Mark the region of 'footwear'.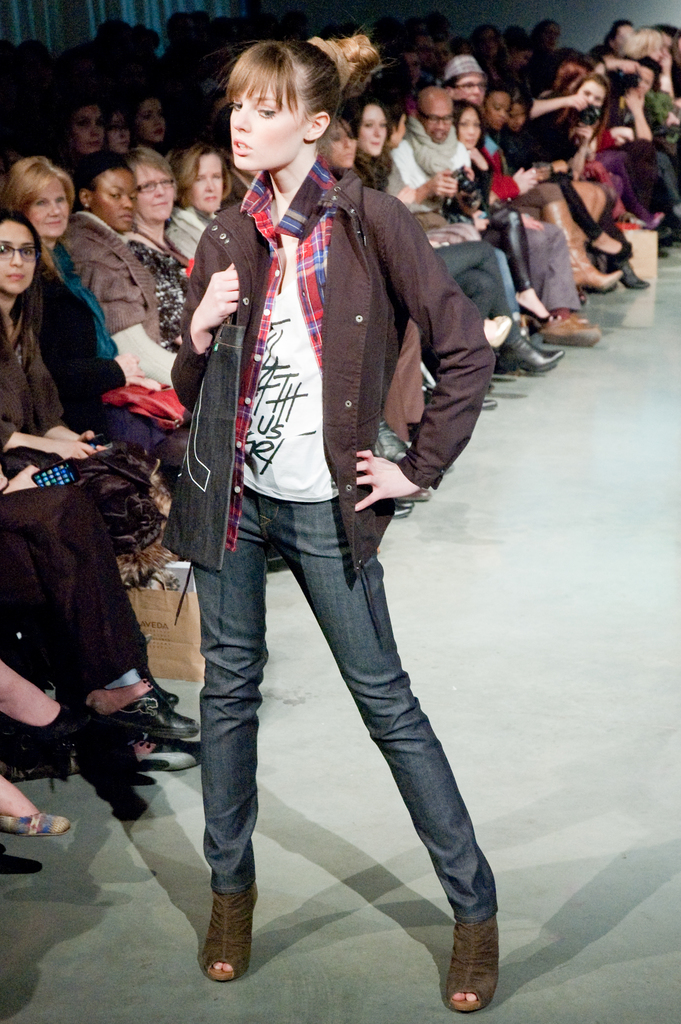
Region: bbox(591, 241, 637, 260).
